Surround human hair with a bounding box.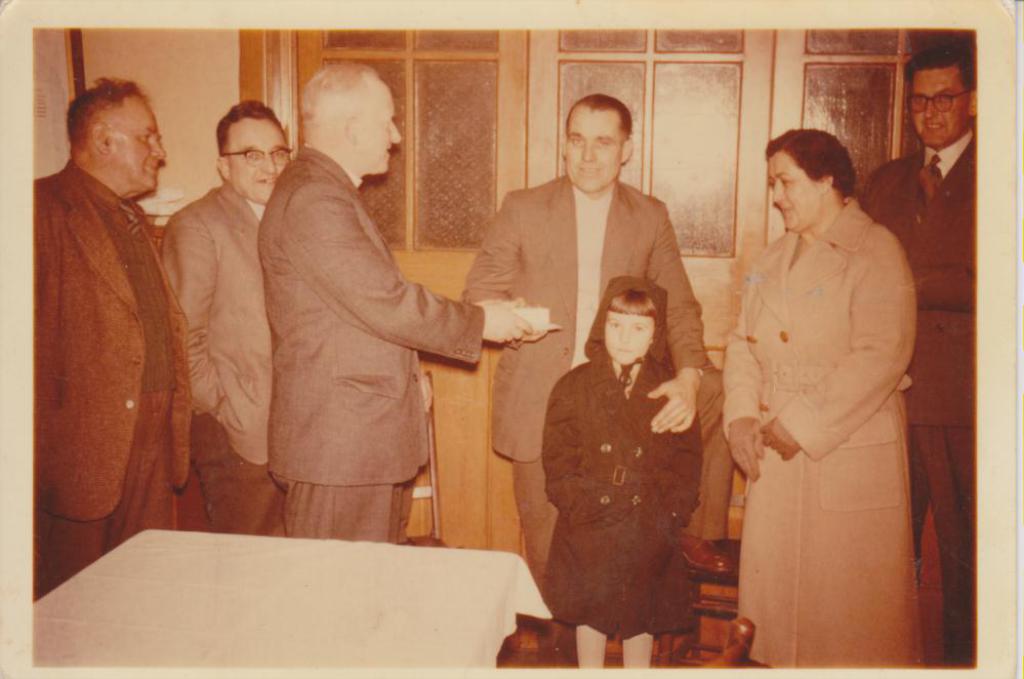
left=215, top=98, right=290, bottom=170.
